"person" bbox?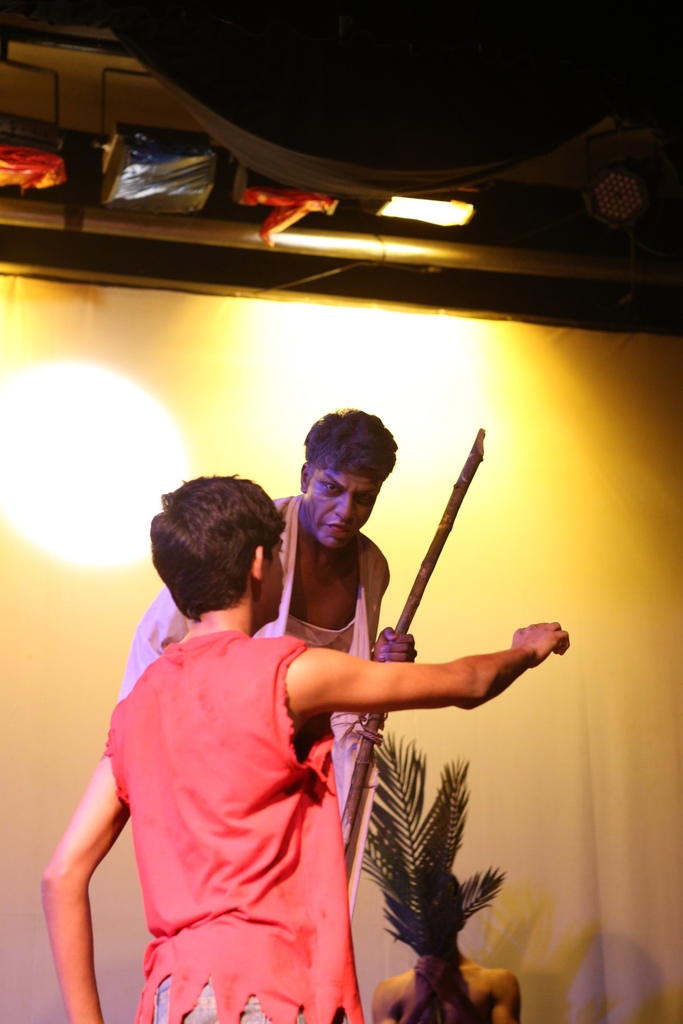
{"left": 41, "top": 474, "right": 575, "bottom": 1023}
